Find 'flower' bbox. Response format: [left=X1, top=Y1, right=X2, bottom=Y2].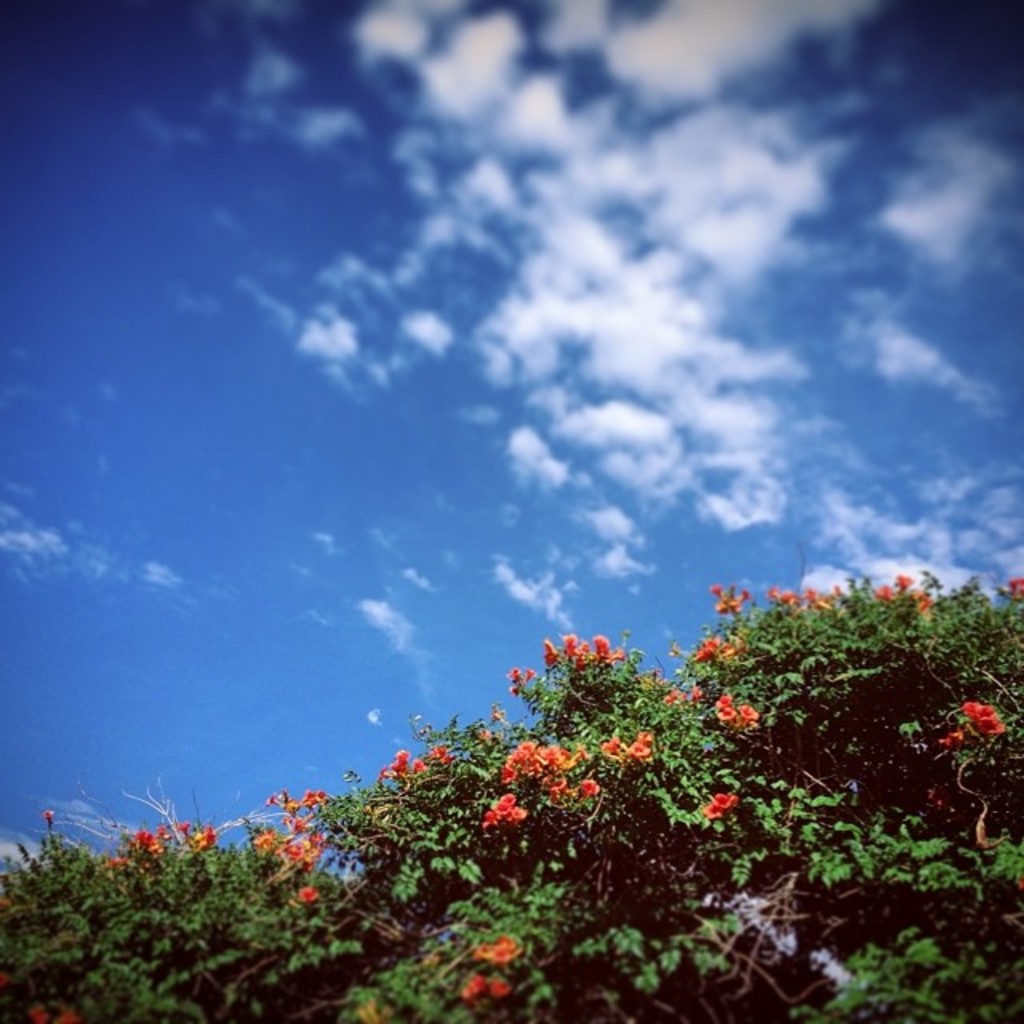
[left=299, top=885, right=320, bottom=902].
